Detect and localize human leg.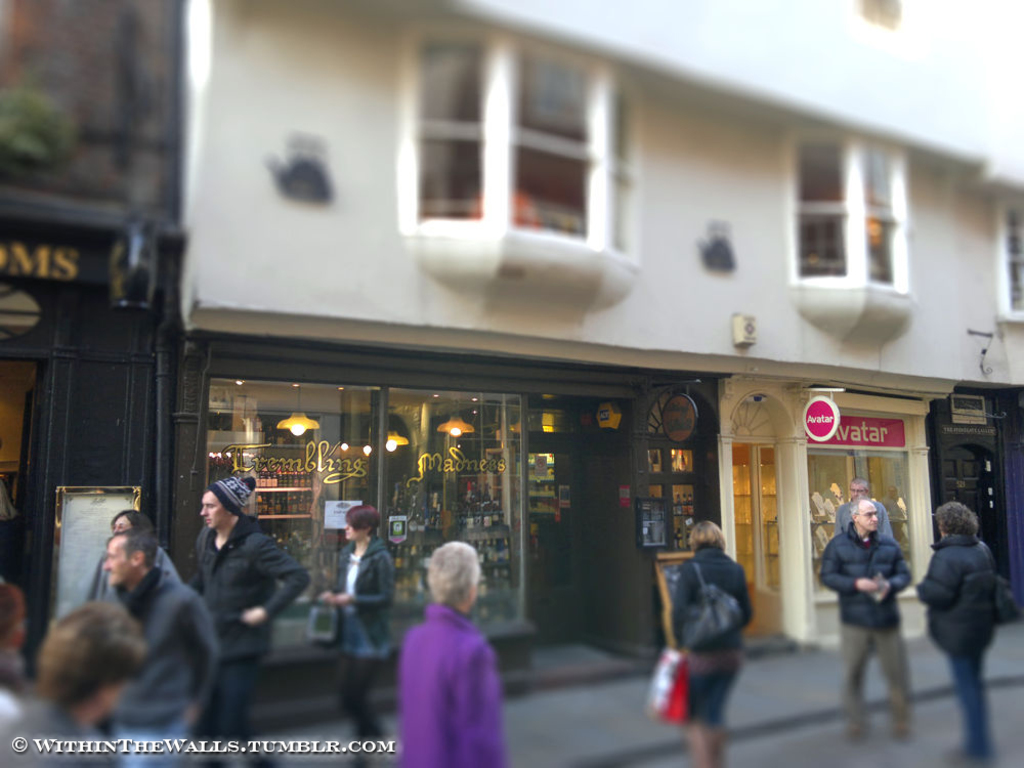
Localized at <bbox>189, 656, 234, 764</bbox>.
